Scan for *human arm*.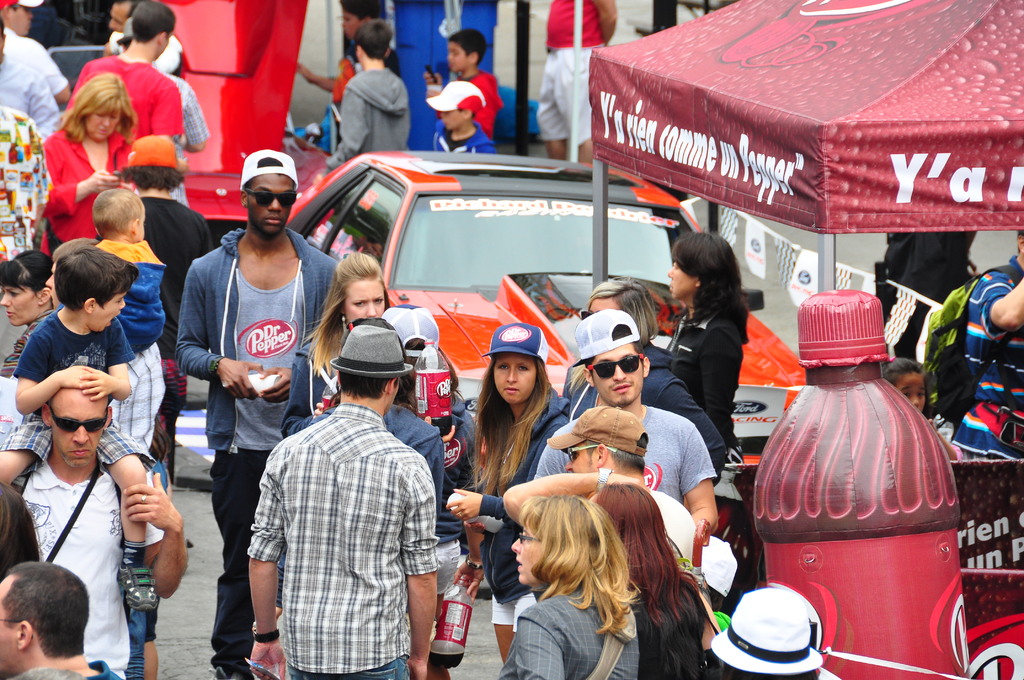
Scan result: {"left": 77, "top": 314, "right": 133, "bottom": 407}.
